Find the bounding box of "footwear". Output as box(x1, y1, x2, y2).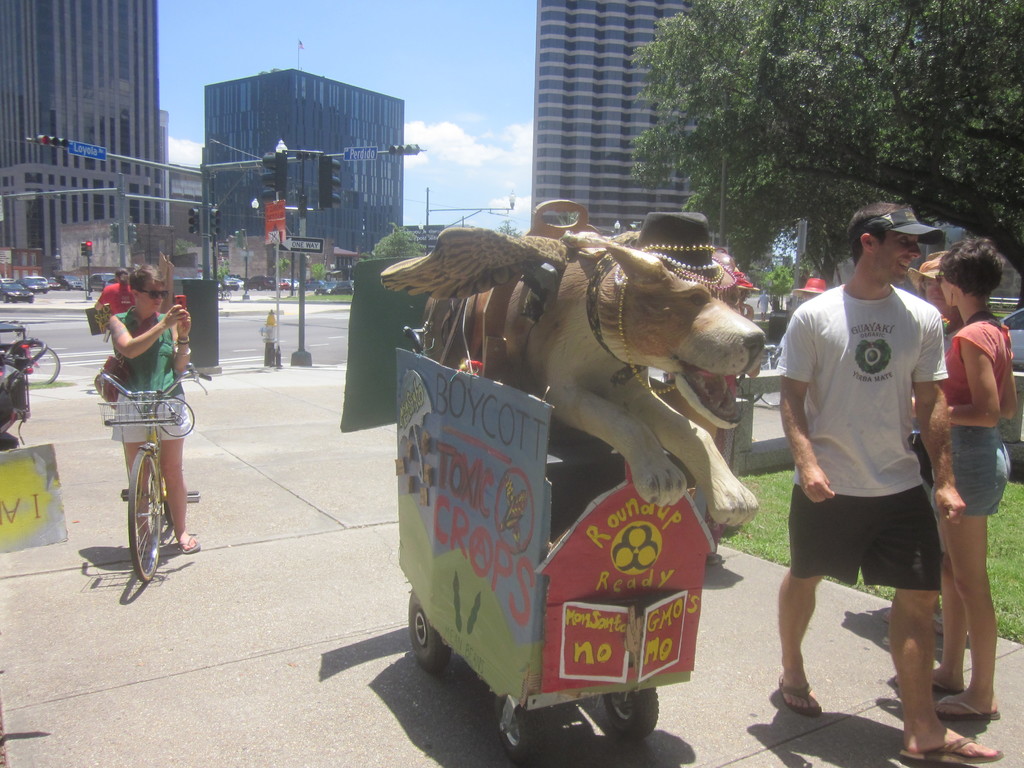
box(895, 733, 1007, 765).
